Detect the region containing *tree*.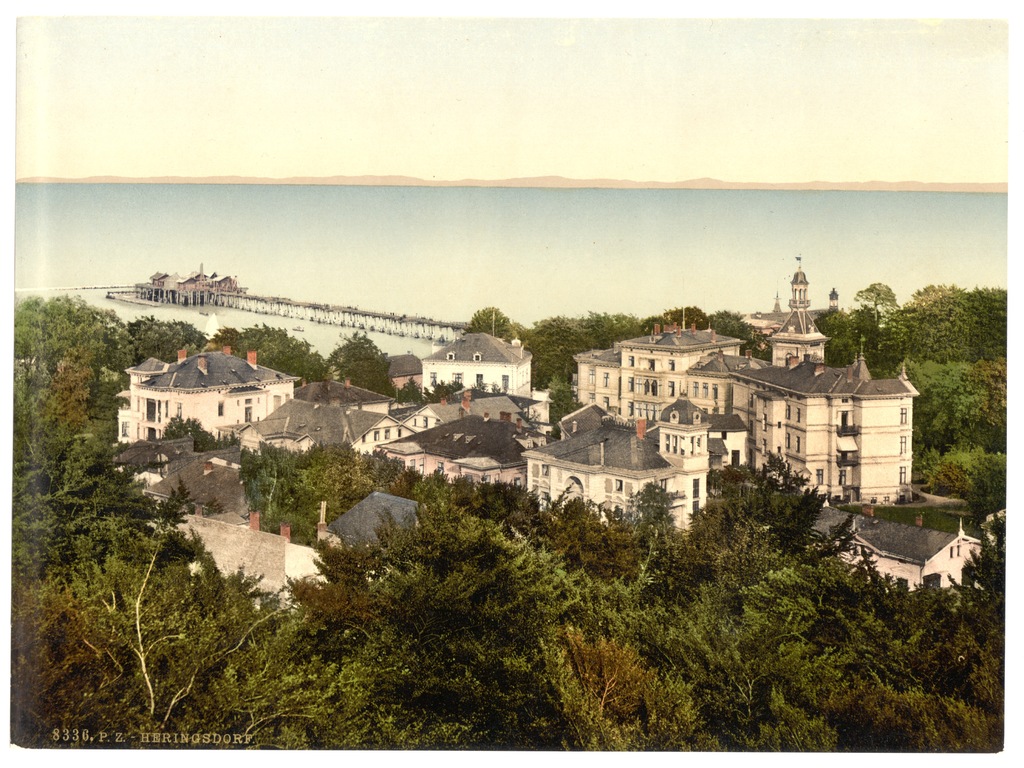
424, 457, 553, 540.
